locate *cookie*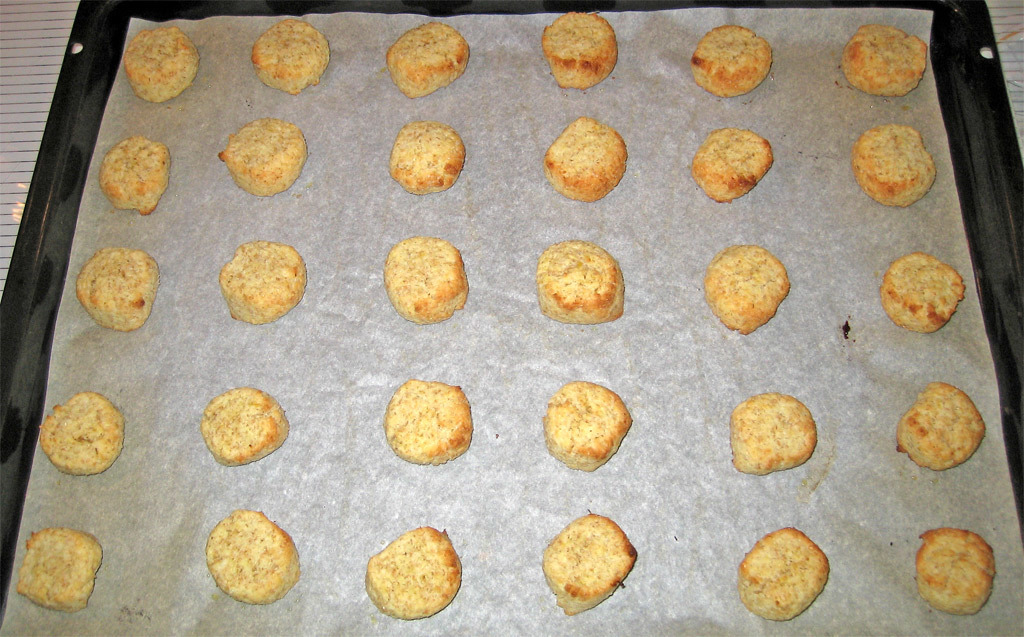
left=120, top=21, right=201, bottom=100
